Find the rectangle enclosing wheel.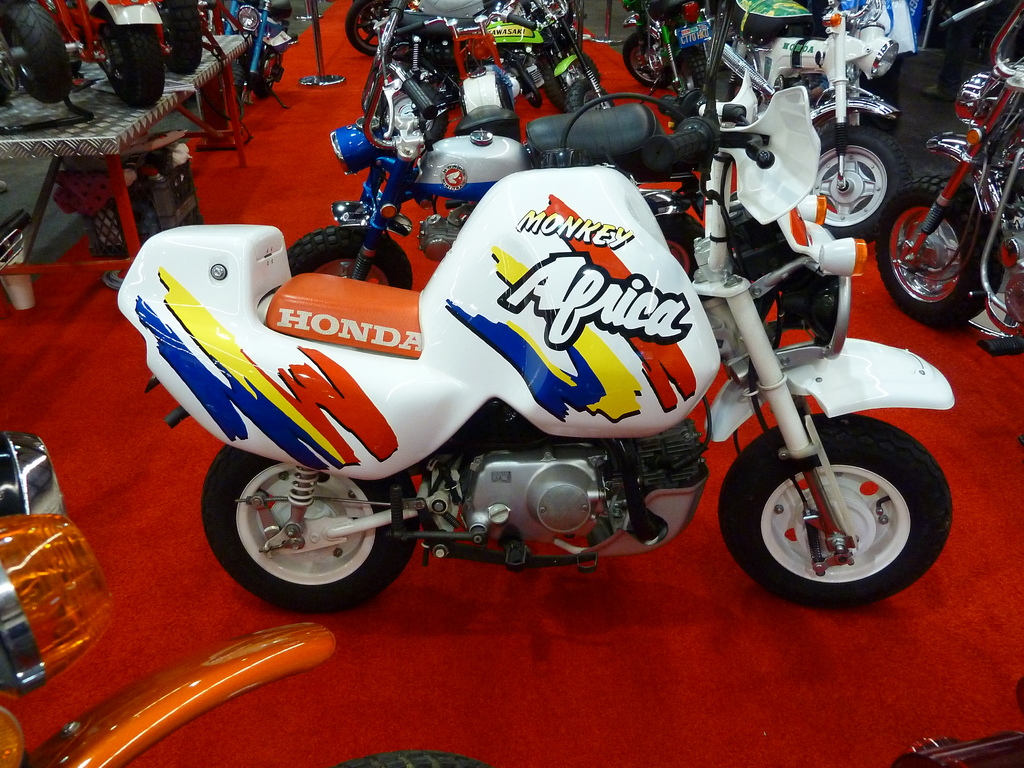
pyautogui.locateOnScreen(806, 126, 912, 240).
